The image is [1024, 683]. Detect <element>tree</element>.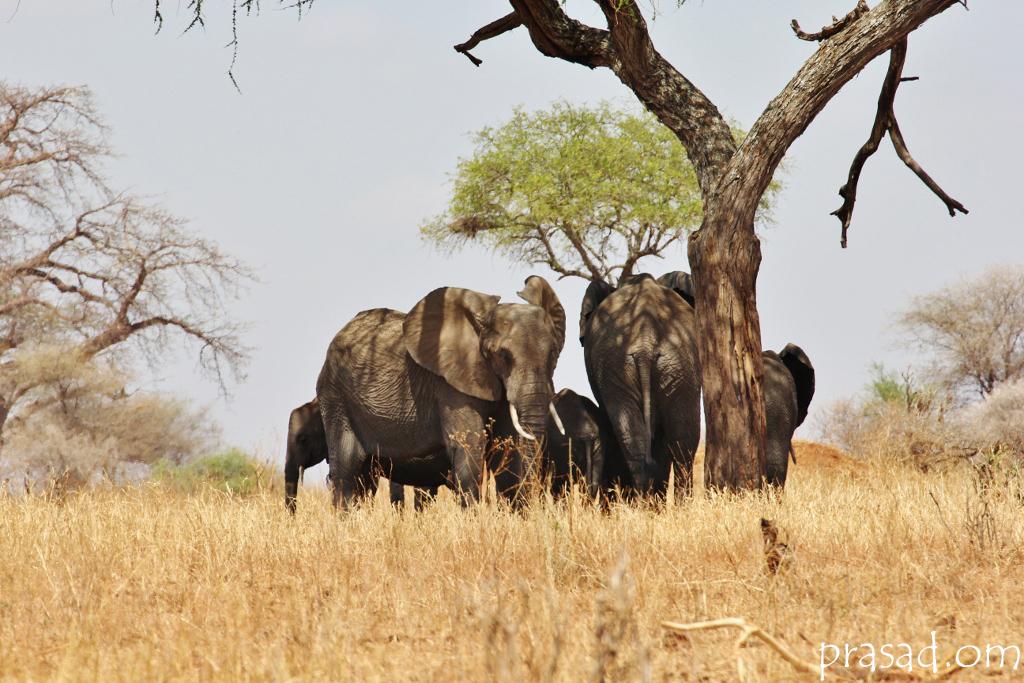
Detection: (left=905, top=256, right=1022, bottom=405).
